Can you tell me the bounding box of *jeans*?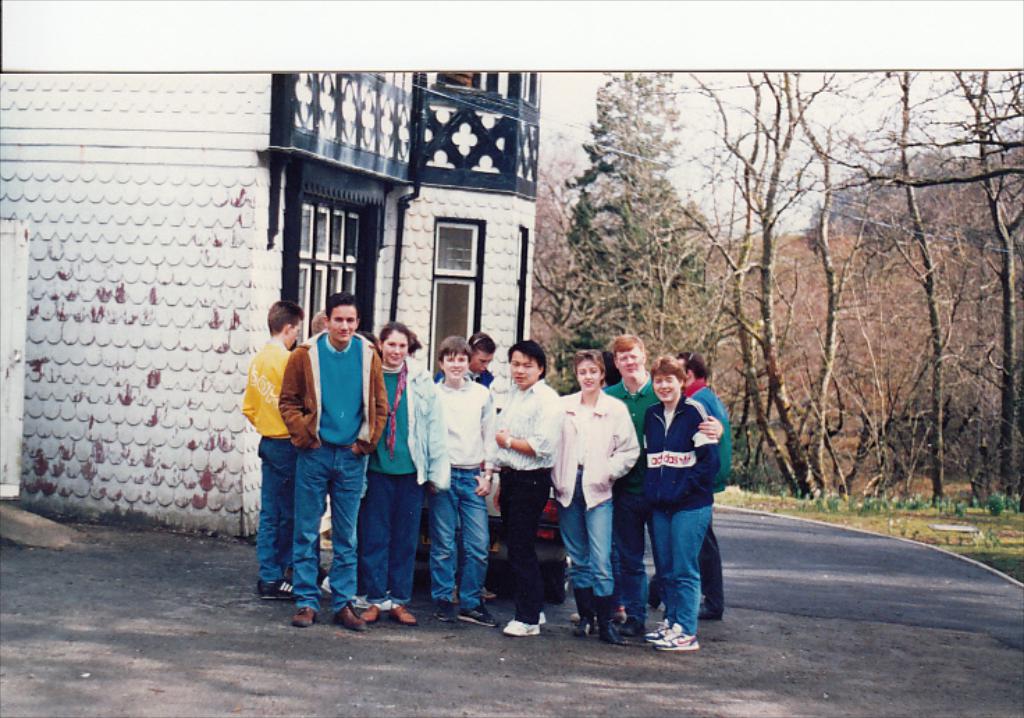
(627, 474, 725, 654).
